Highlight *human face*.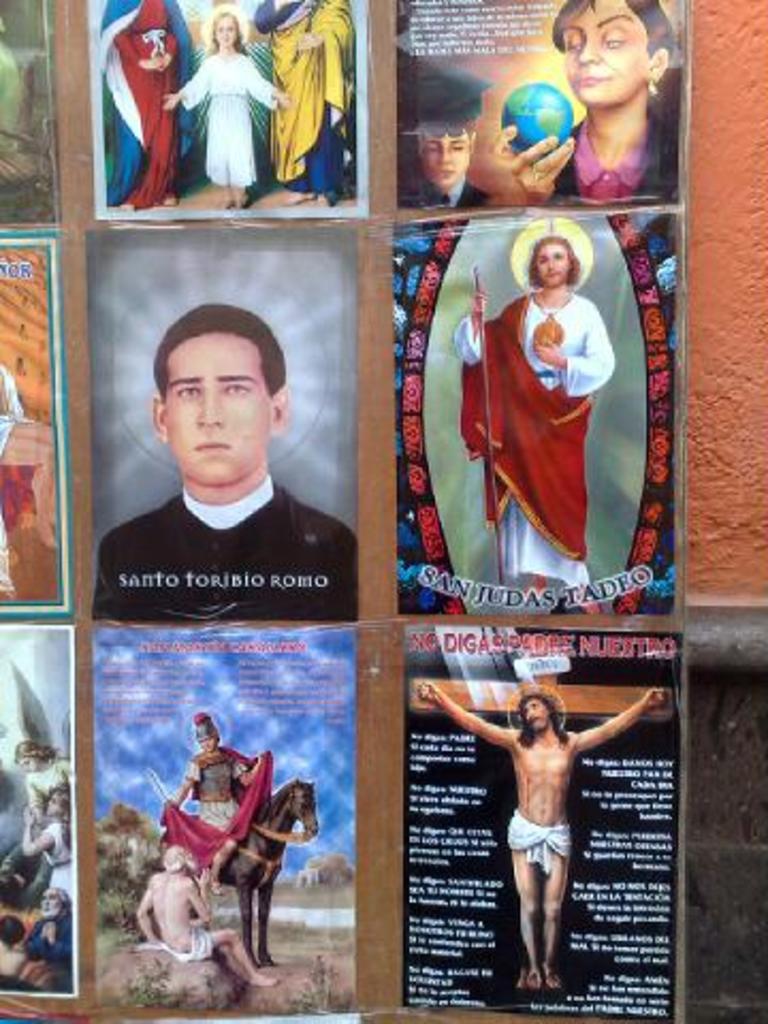
Highlighted region: {"x1": 523, "y1": 695, "x2": 550, "y2": 727}.
